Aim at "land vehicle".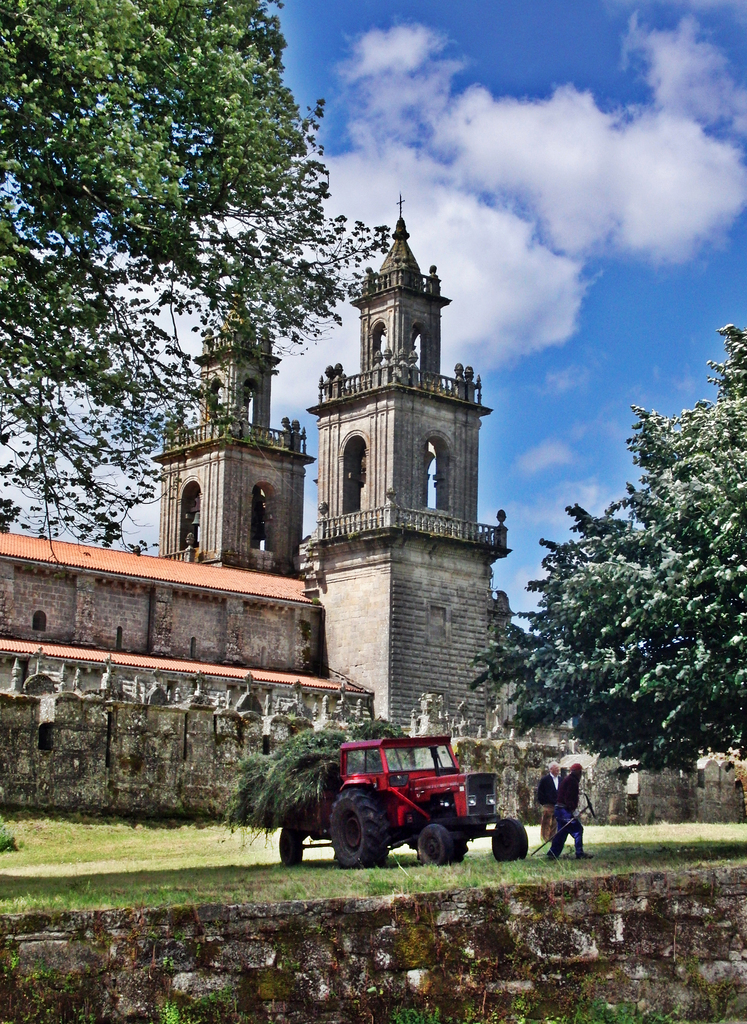
Aimed at 296, 735, 533, 871.
